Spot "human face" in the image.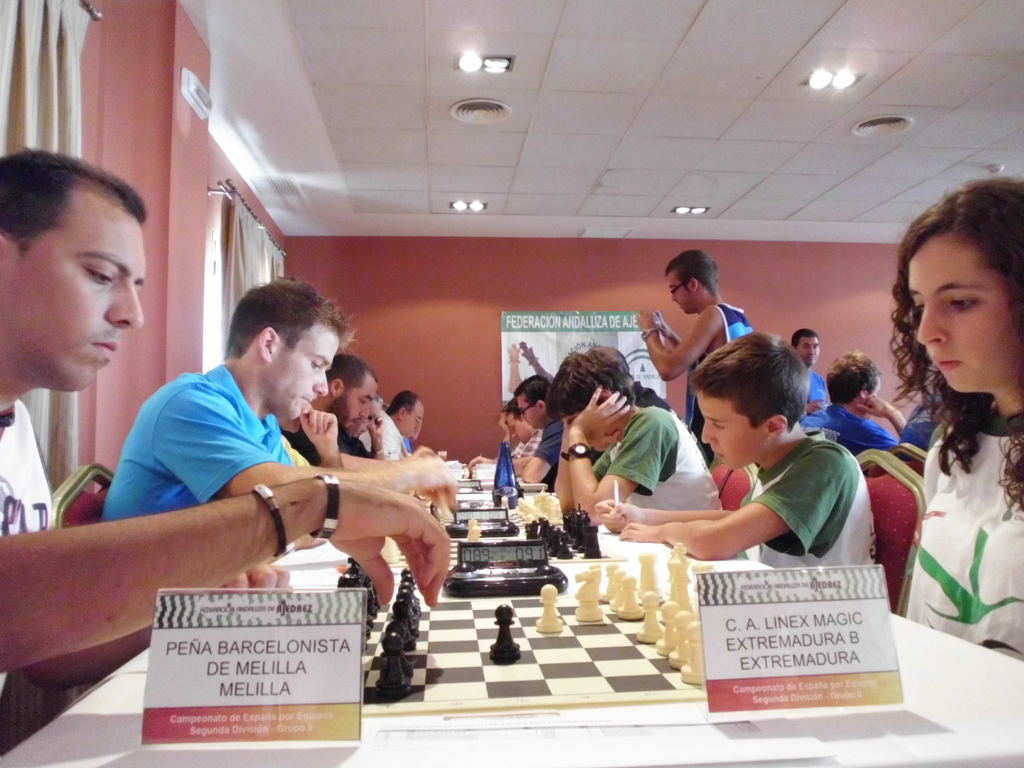
"human face" found at bbox=(800, 335, 817, 368).
